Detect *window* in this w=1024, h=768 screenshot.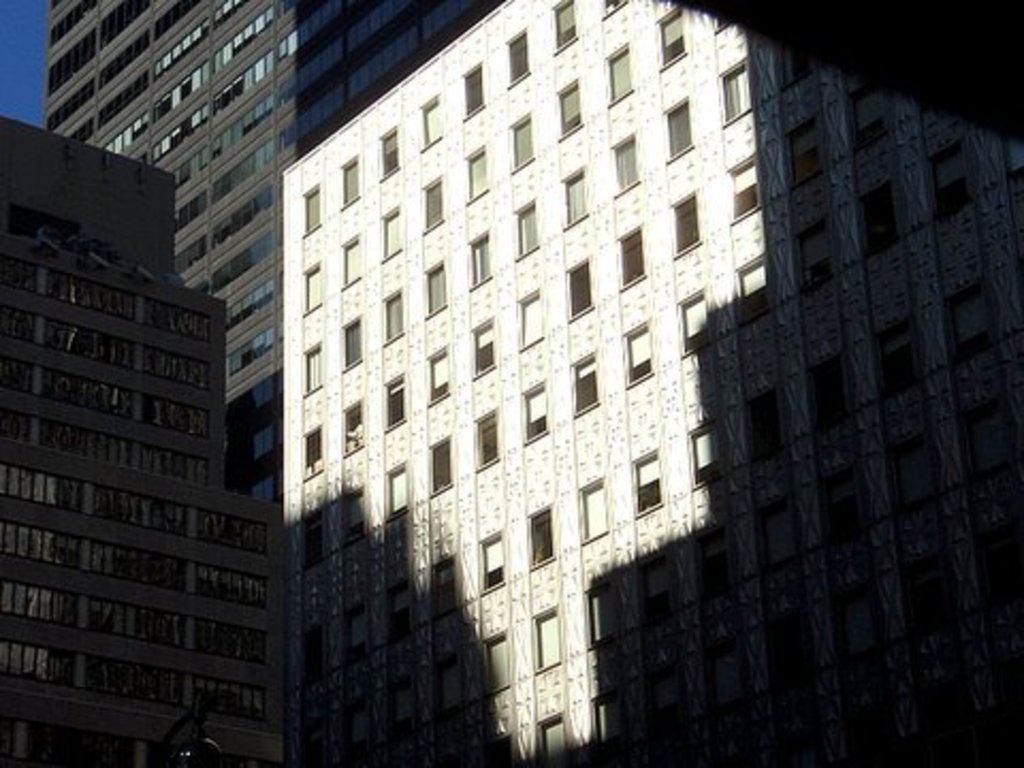
Detection: bbox(335, 316, 361, 369).
